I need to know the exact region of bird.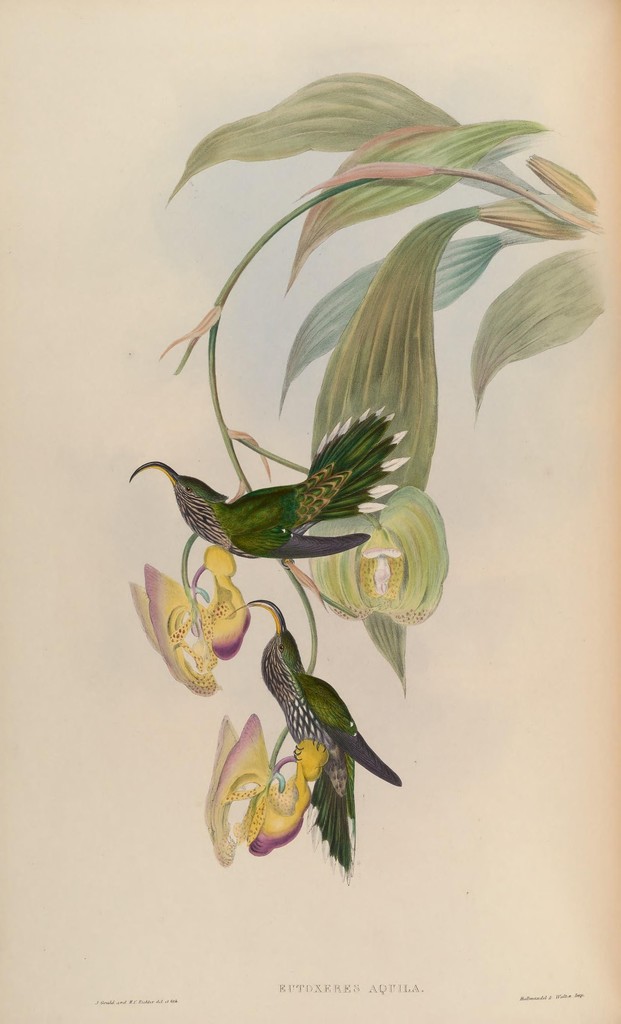
Region: l=236, t=597, r=399, b=875.
